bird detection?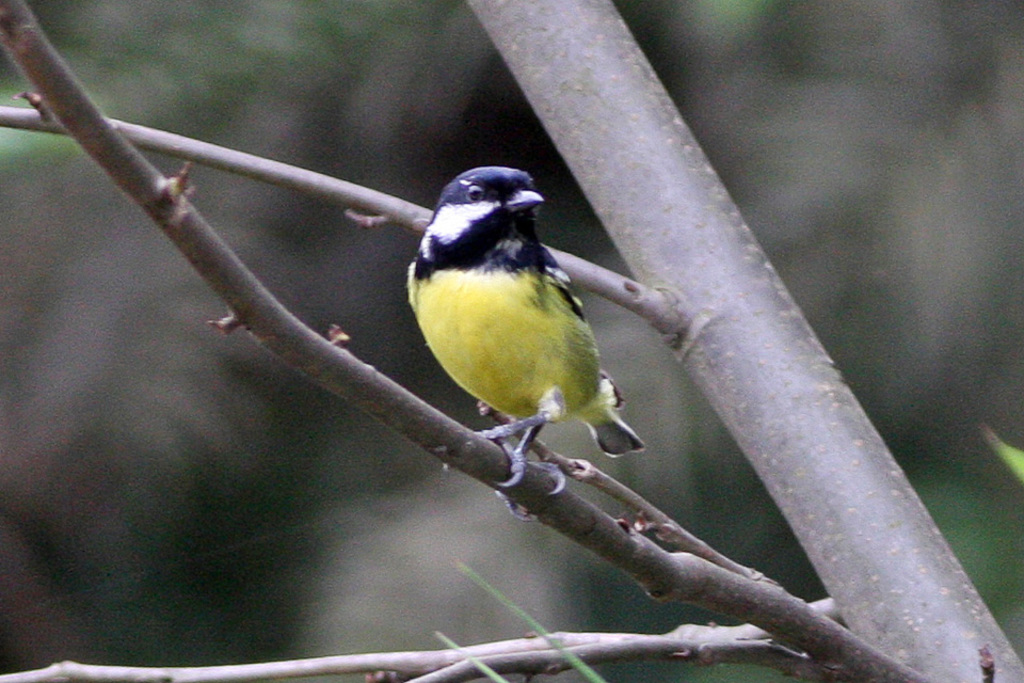
rect(397, 176, 647, 502)
